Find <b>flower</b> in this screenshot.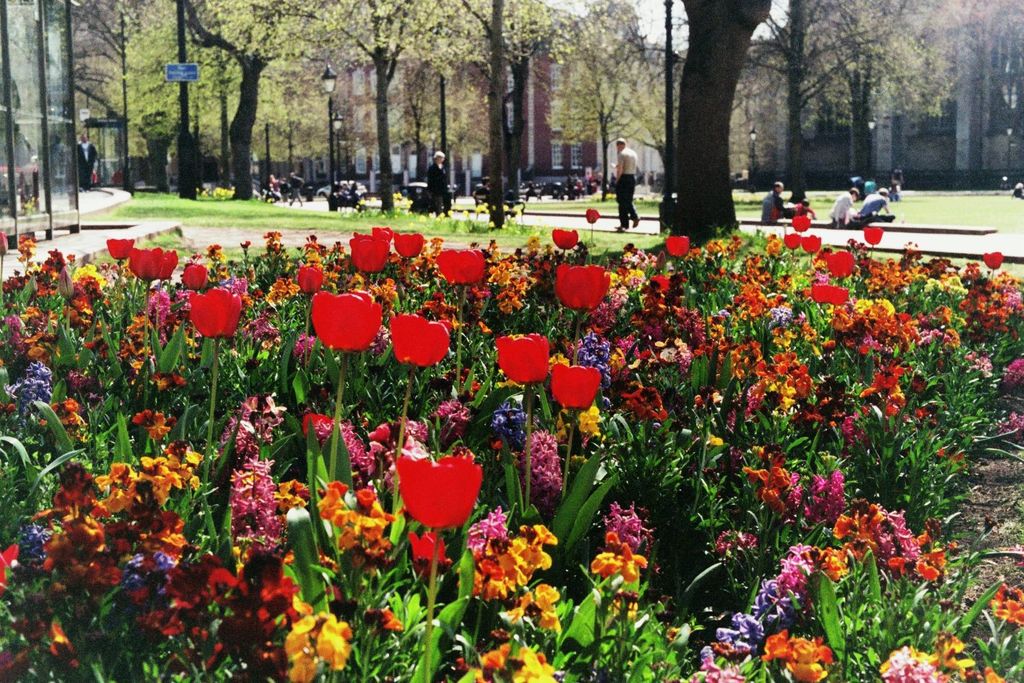
The bounding box for <b>flower</b> is region(371, 229, 427, 258).
